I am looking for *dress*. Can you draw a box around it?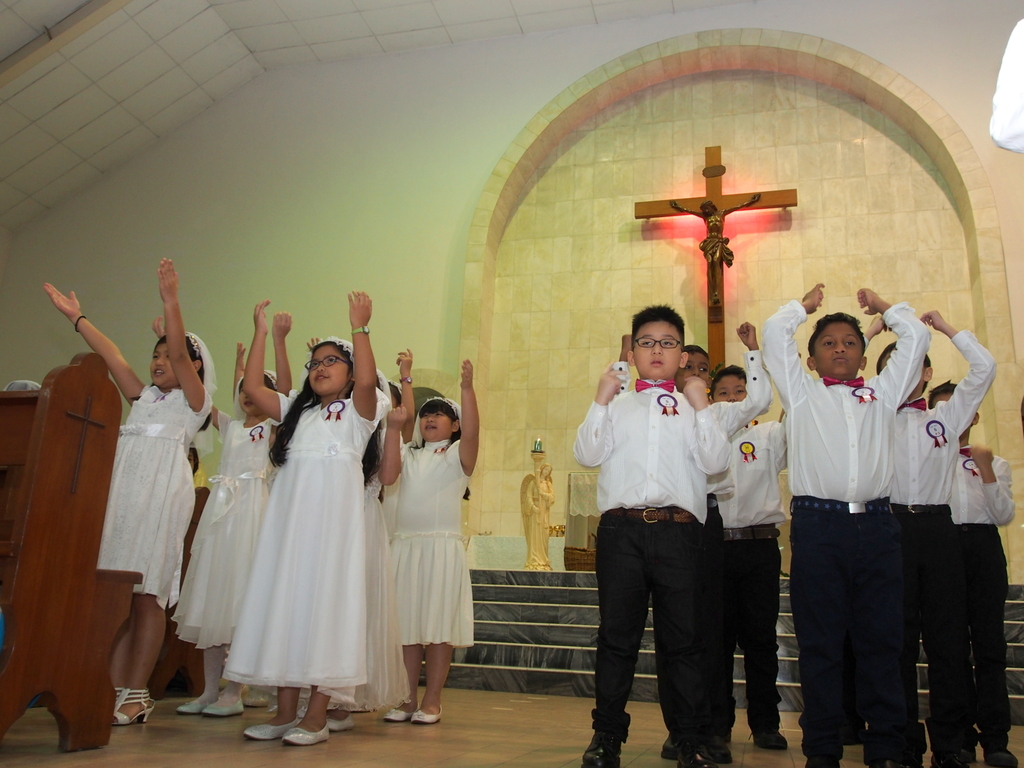
Sure, the bounding box is 172/357/276/651.
